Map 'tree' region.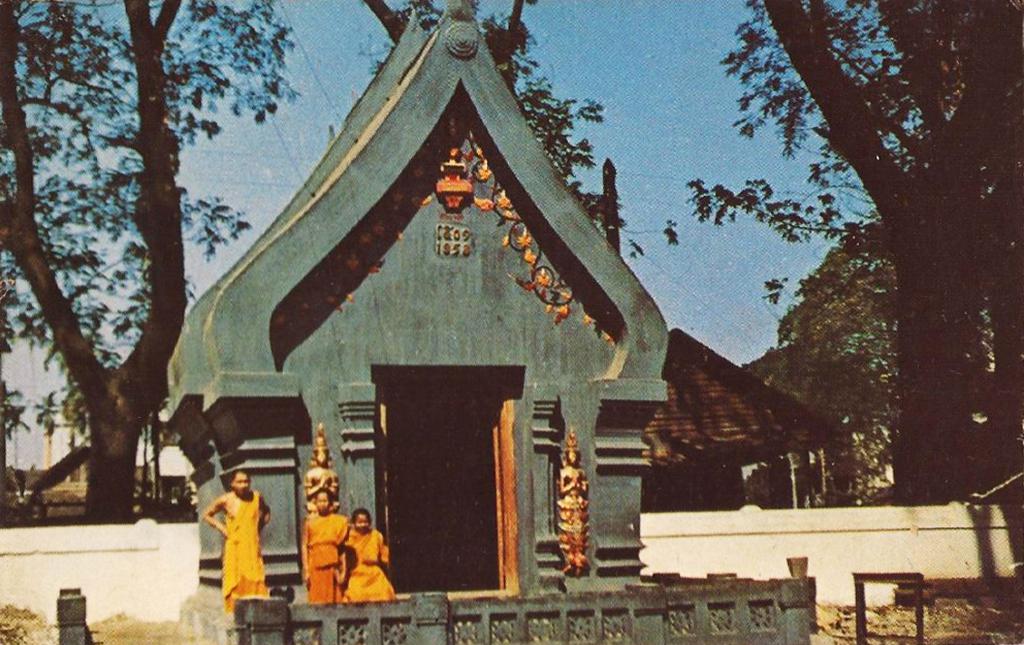
Mapped to 368/0/677/265.
